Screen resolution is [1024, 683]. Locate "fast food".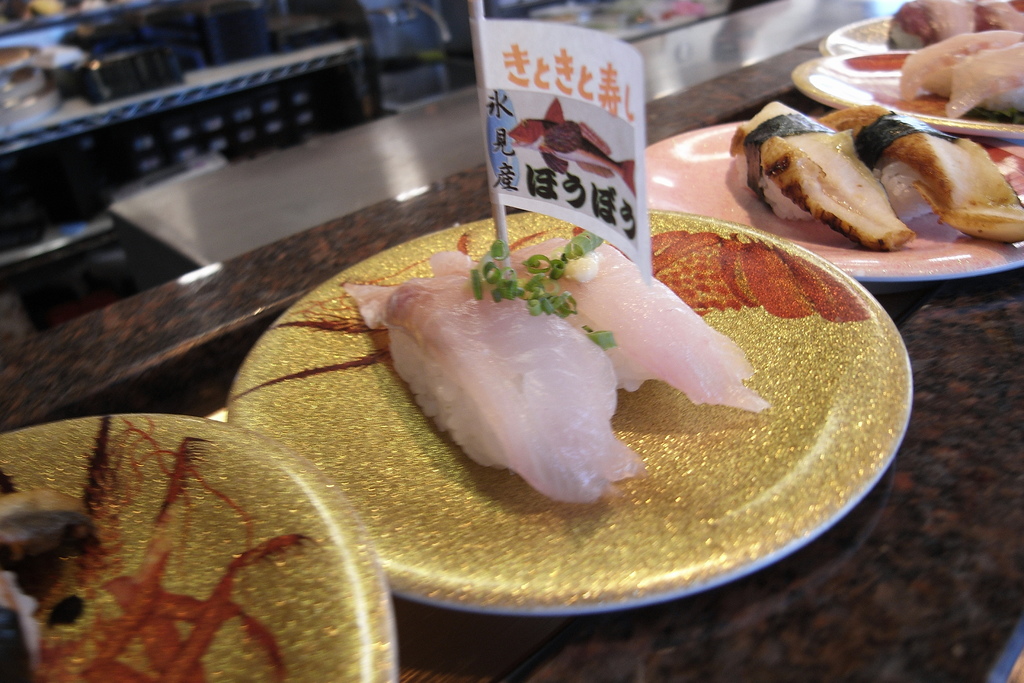
detection(340, 248, 644, 507).
